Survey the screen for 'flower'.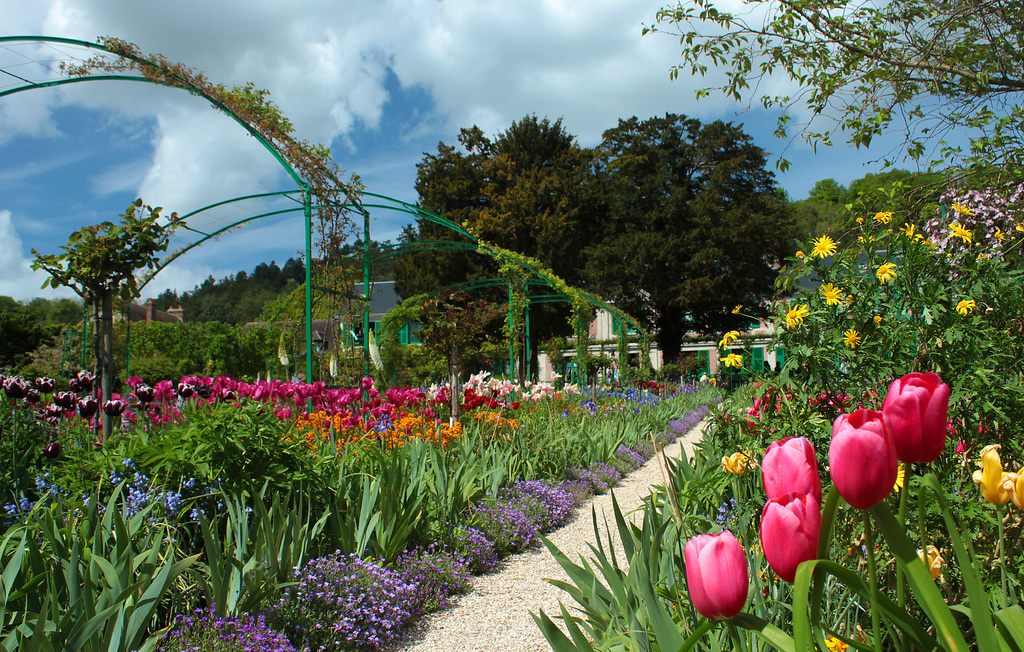
Survey found: rect(909, 234, 930, 249).
